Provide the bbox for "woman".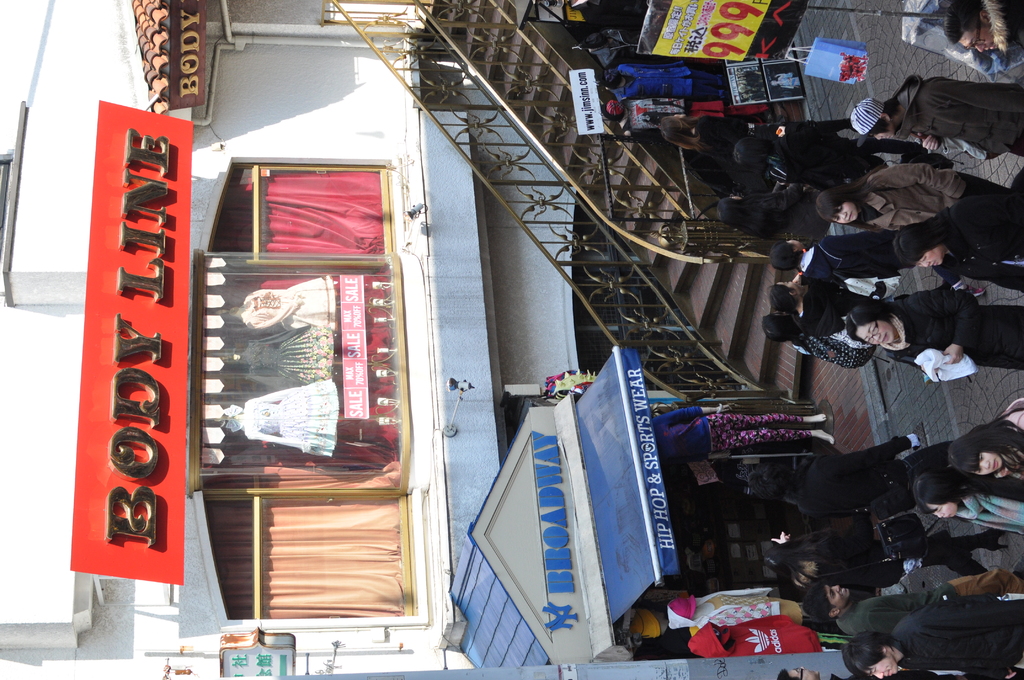
Rect(856, 287, 1016, 376).
